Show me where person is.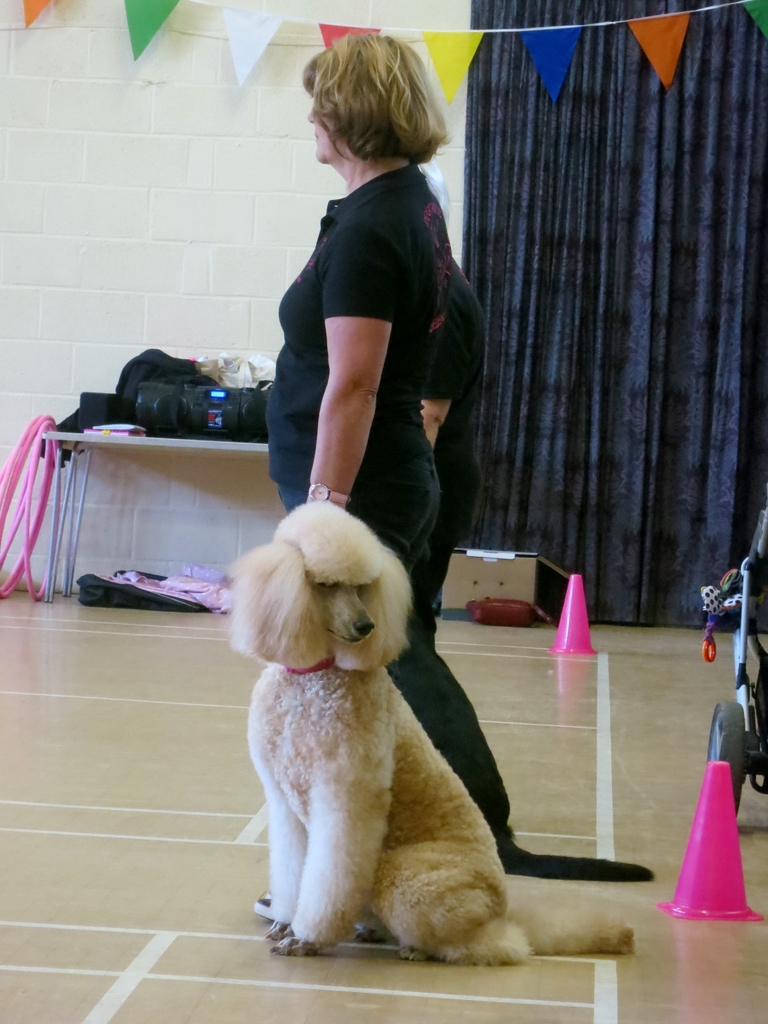
person is at (left=258, top=25, right=519, bottom=862).
